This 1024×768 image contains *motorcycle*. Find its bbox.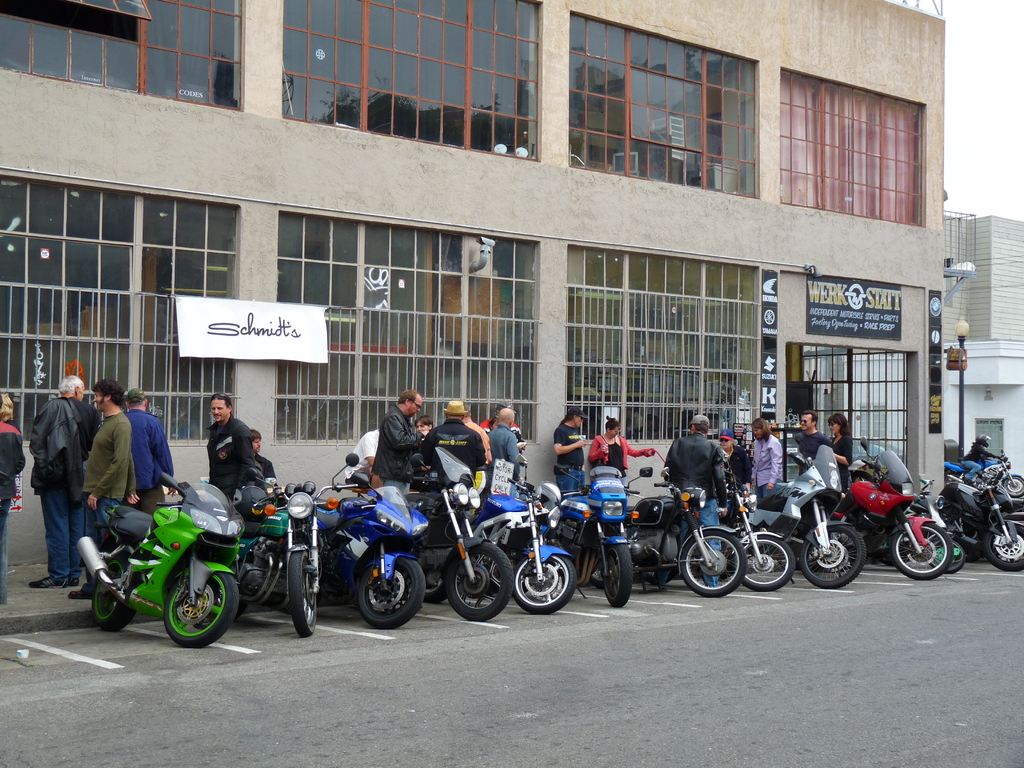
x1=949, y1=449, x2=1023, y2=497.
